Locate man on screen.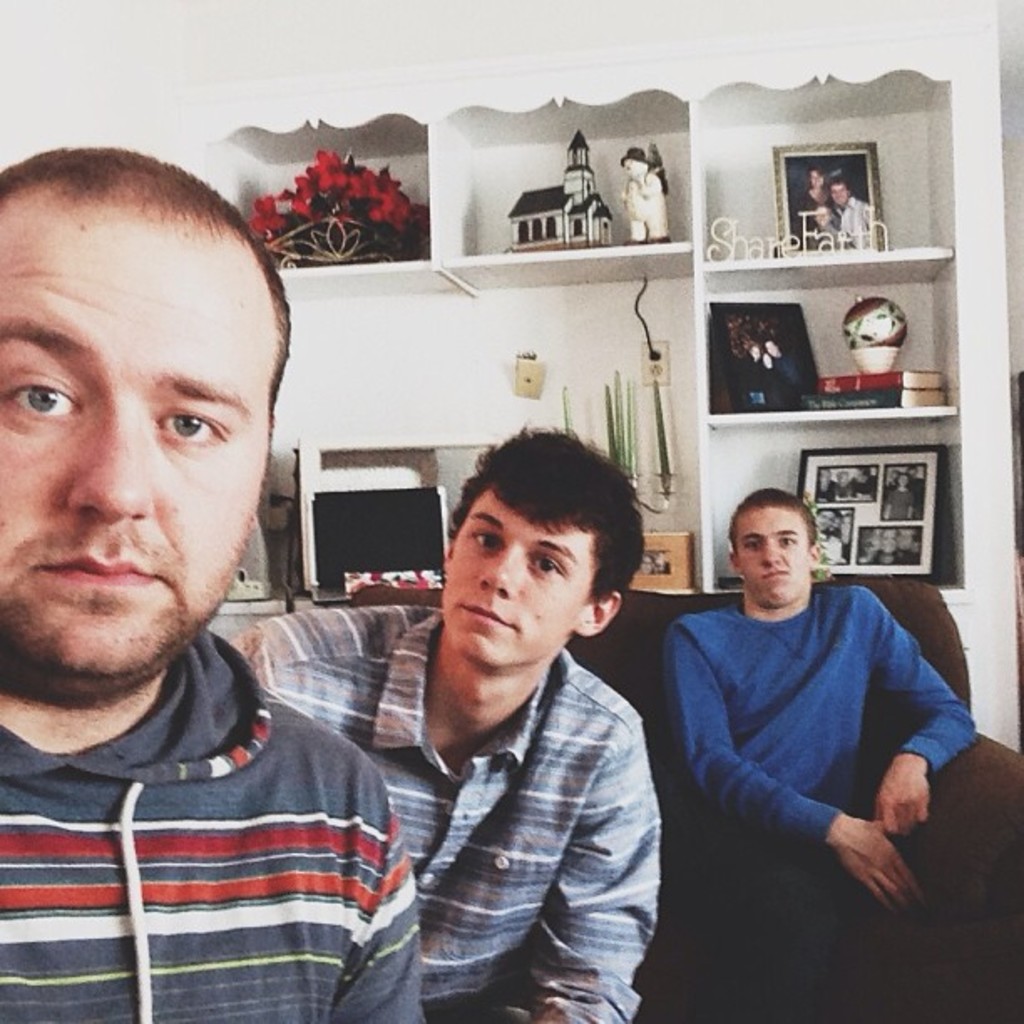
On screen at <region>0, 144, 427, 1022</region>.
